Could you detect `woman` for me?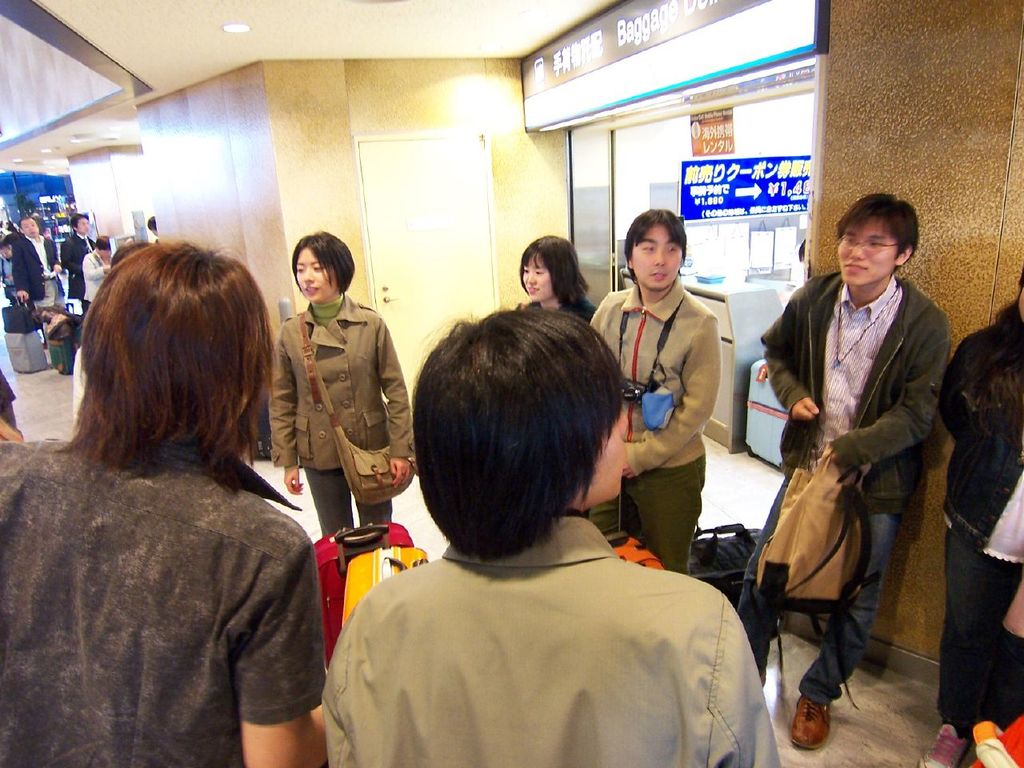
Detection result: [510, 231, 599, 325].
